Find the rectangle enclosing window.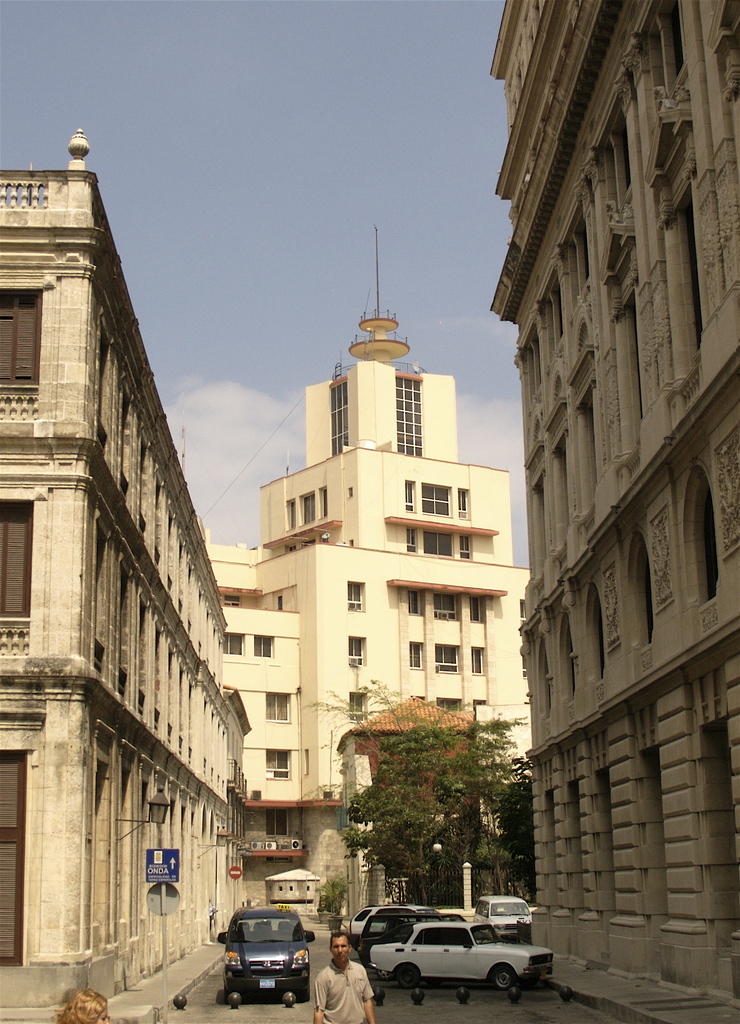
(x1=427, y1=533, x2=451, y2=557).
